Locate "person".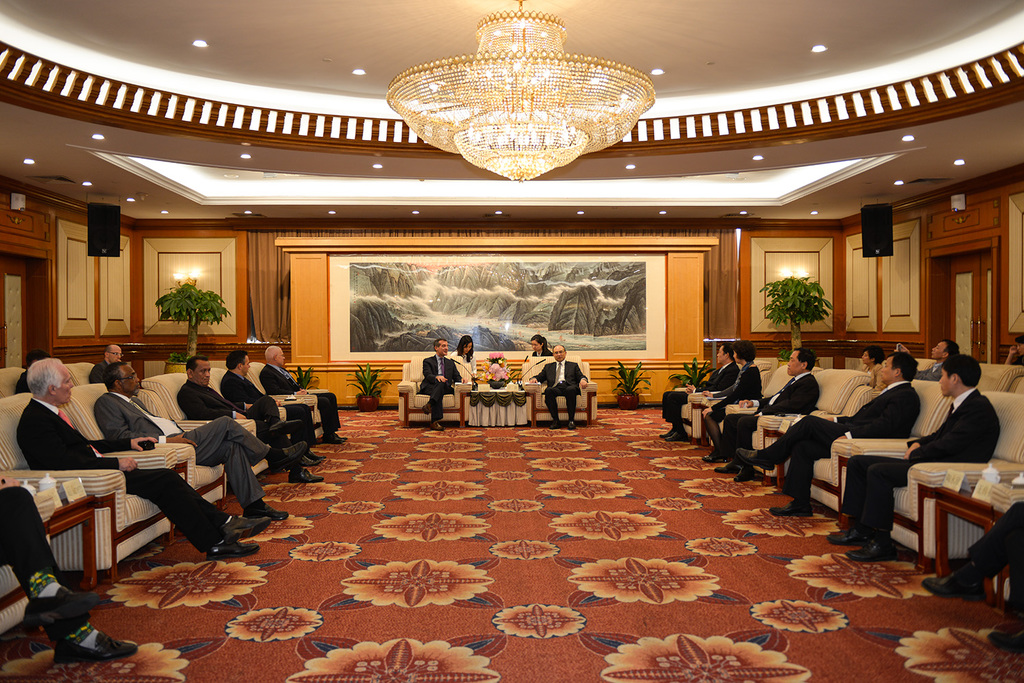
Bounding box: (left=528, top=336, right=552, bottom=356).
